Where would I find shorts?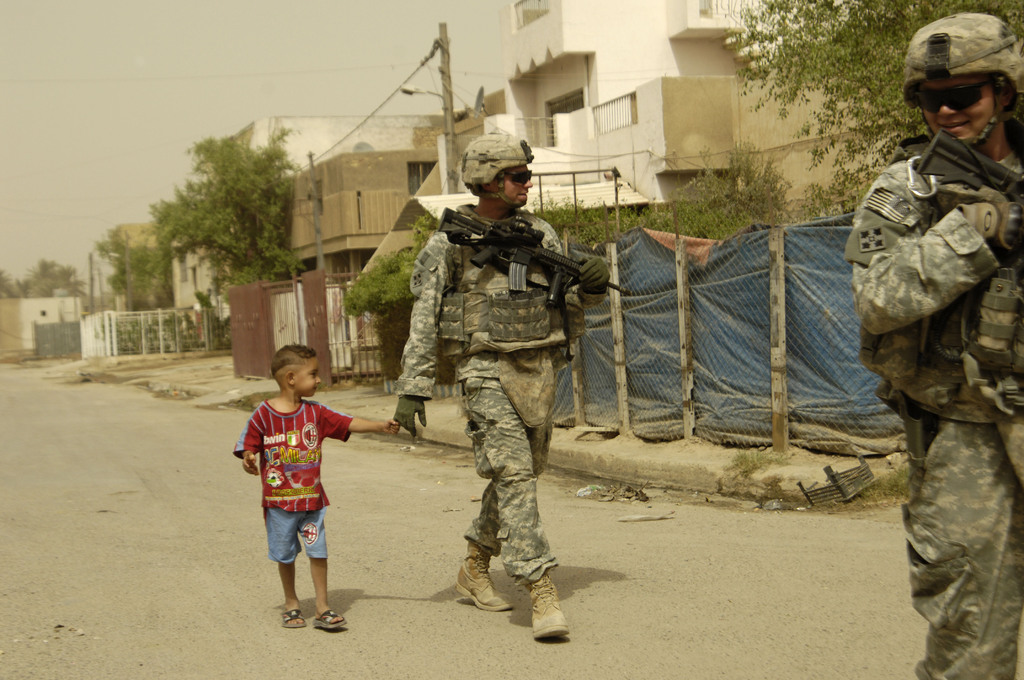
At (264,507,328,565).
